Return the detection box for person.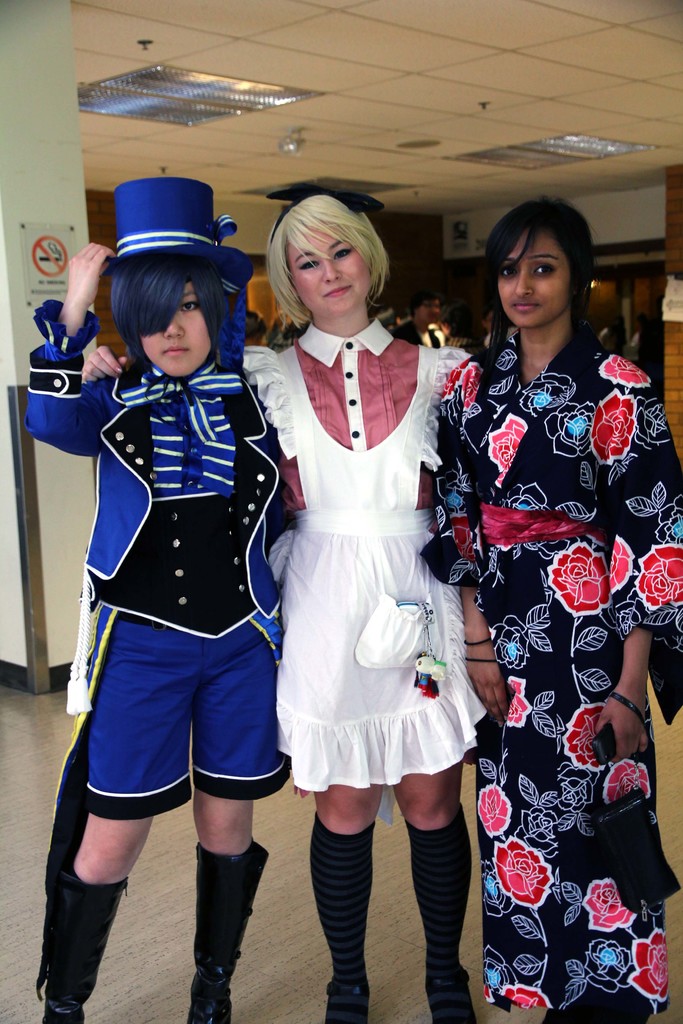
box=[28, 174, 292, 1023].
